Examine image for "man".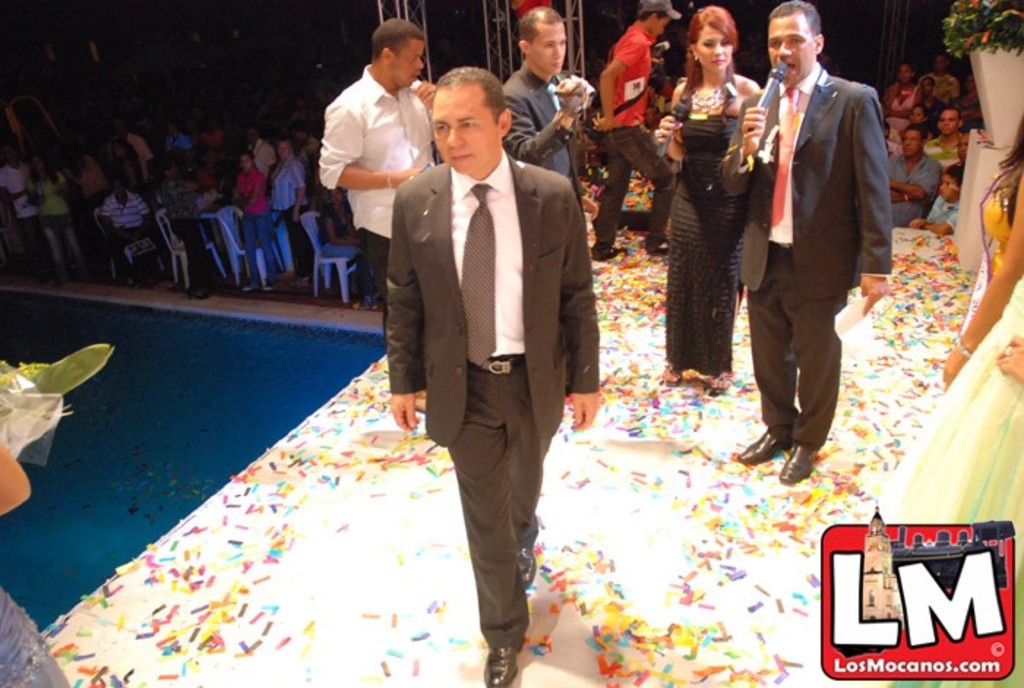
Examination result: 385, 66, 603, 687.
